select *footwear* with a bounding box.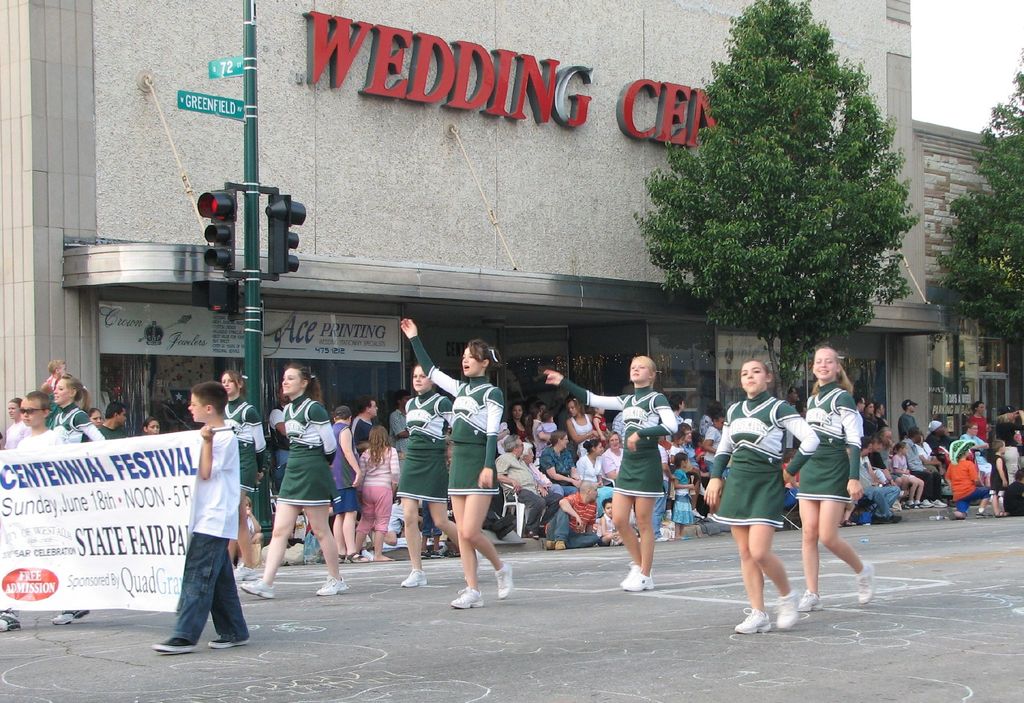
[left=891, top=514, right=901, bottom=522].
